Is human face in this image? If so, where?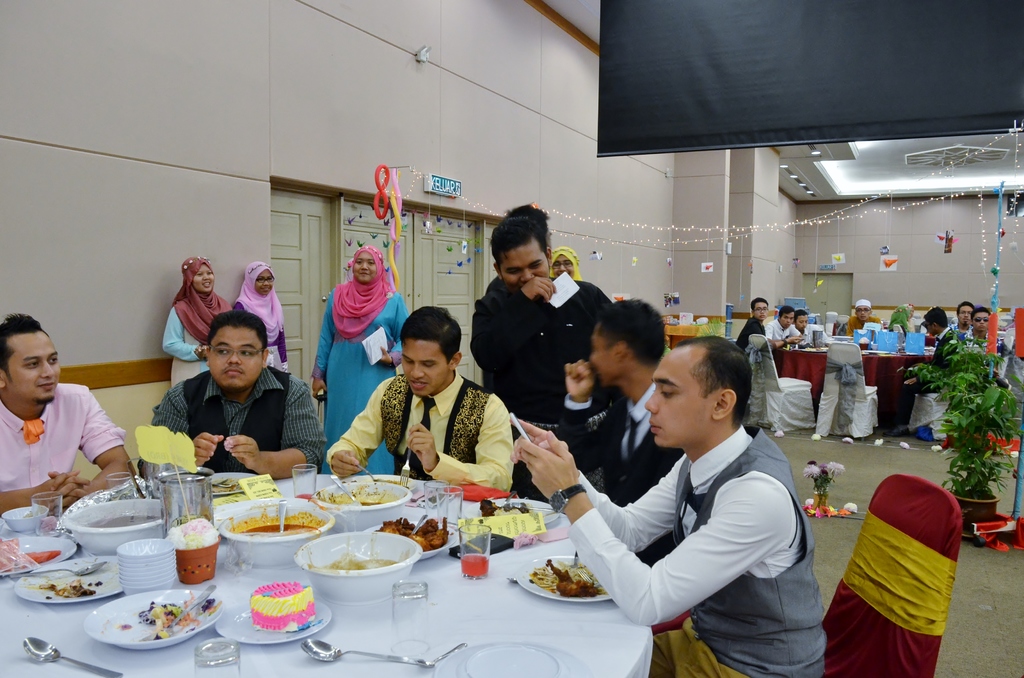
Yes, at <bbox>780, 311, 795, 331</bbox>.
